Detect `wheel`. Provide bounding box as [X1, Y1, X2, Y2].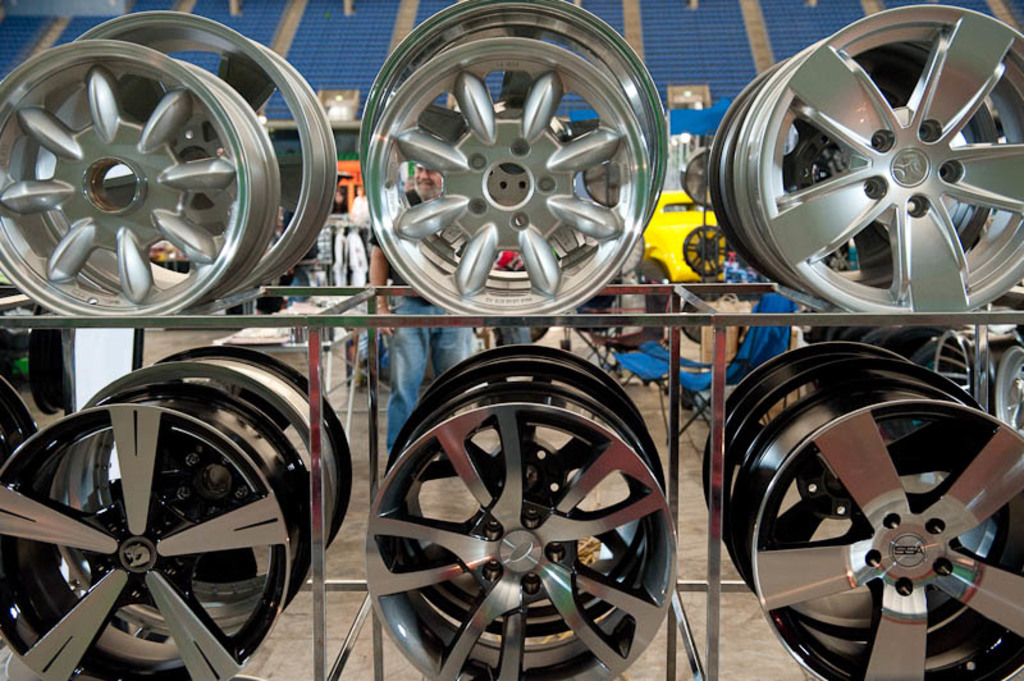
[707, 54, 1001, 288].
